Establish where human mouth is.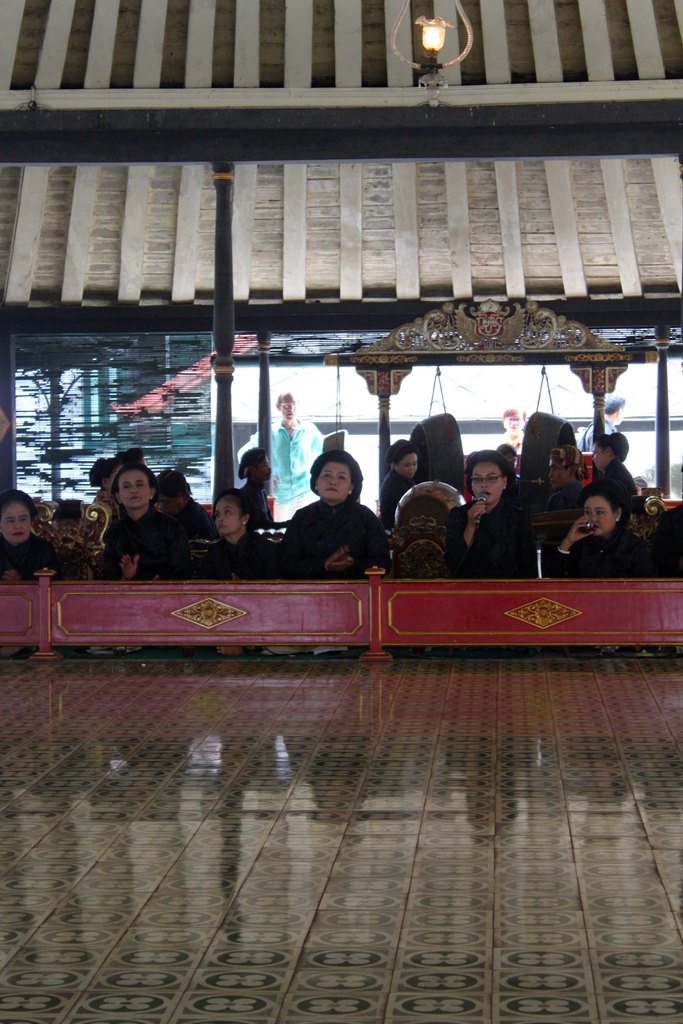
Established at 323, 481, 343, 493.
